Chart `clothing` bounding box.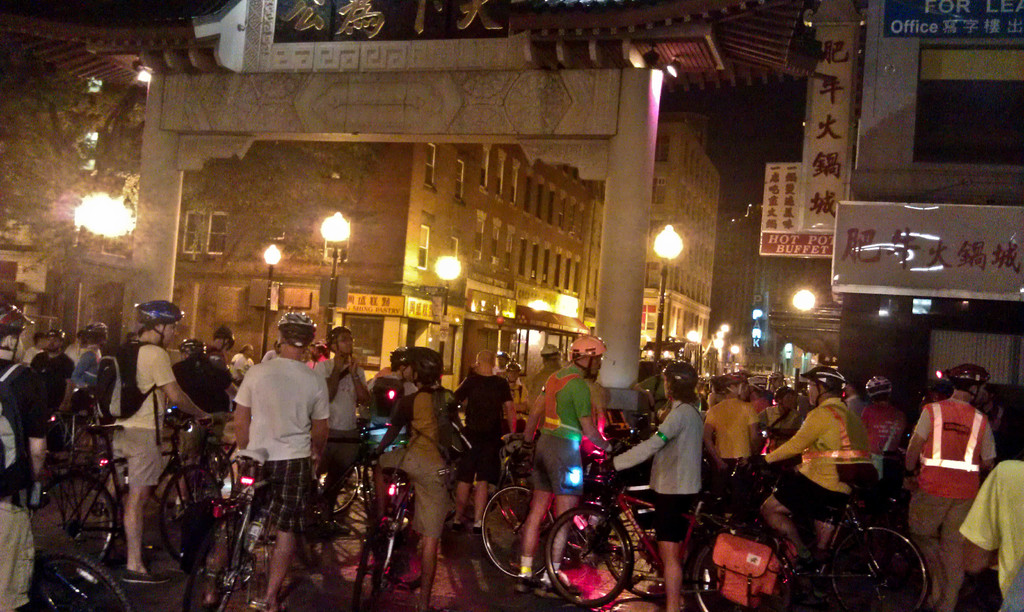
Charted: bbox=(963, 461, 1023, 611).
